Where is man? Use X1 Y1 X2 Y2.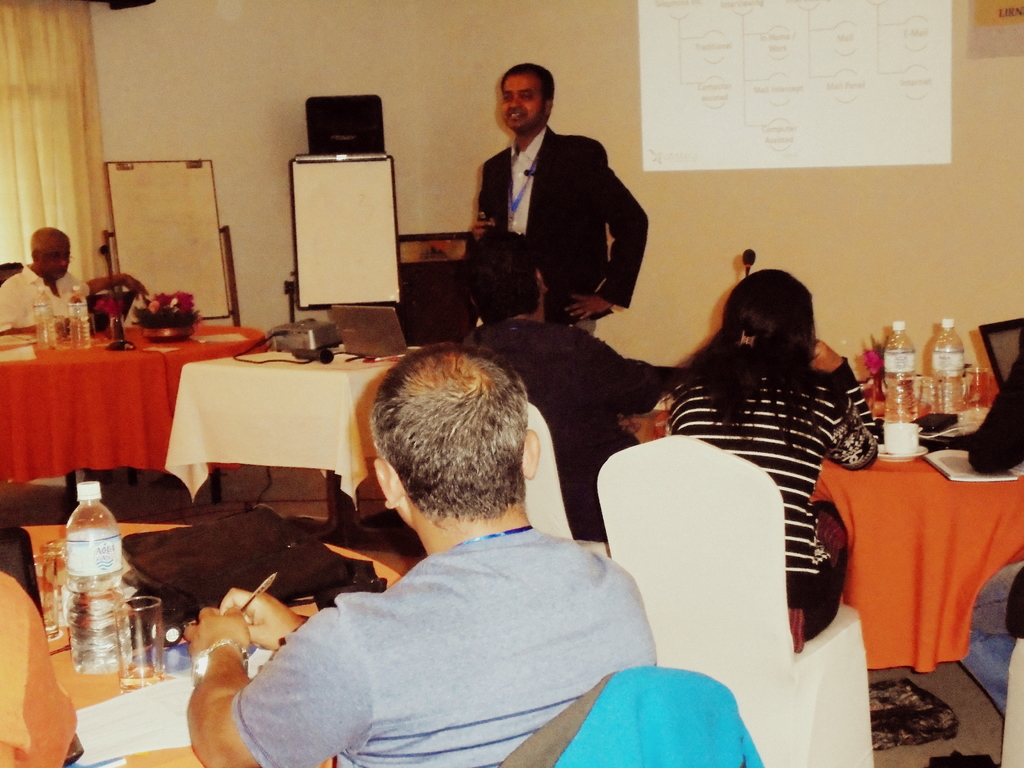
228 374 681 746.
